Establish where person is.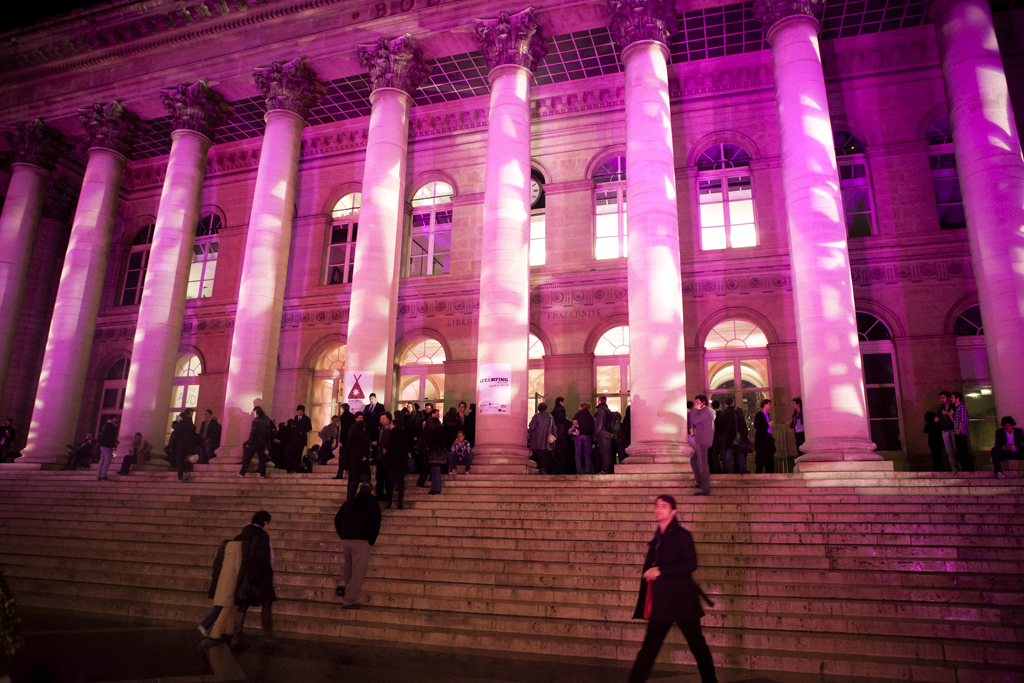
Established at box(335, 402, 356, 454).
